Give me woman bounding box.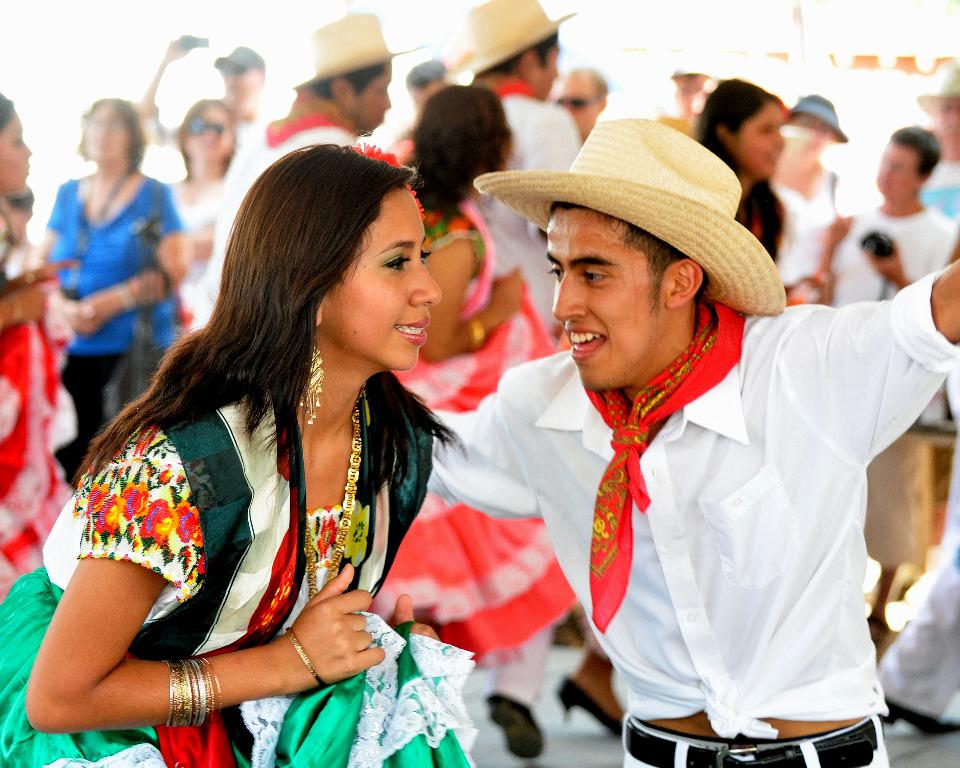
bbox(0, 91, 70, 608).
